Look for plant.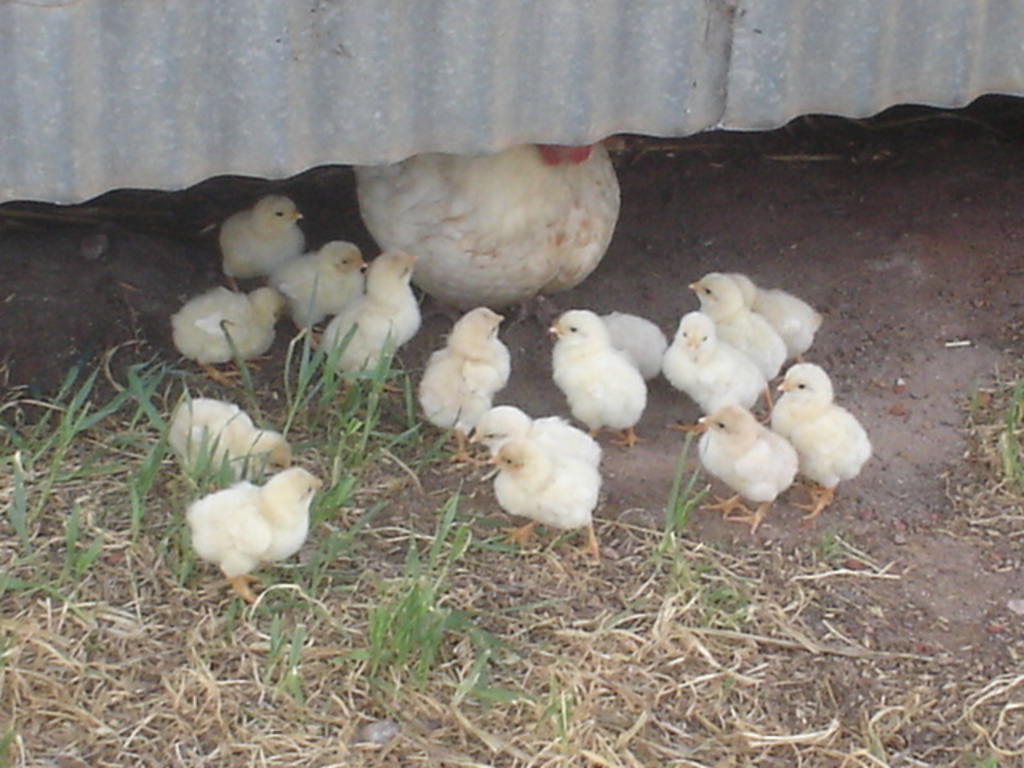
Found: bbox=[0, 262, 586, 733].
